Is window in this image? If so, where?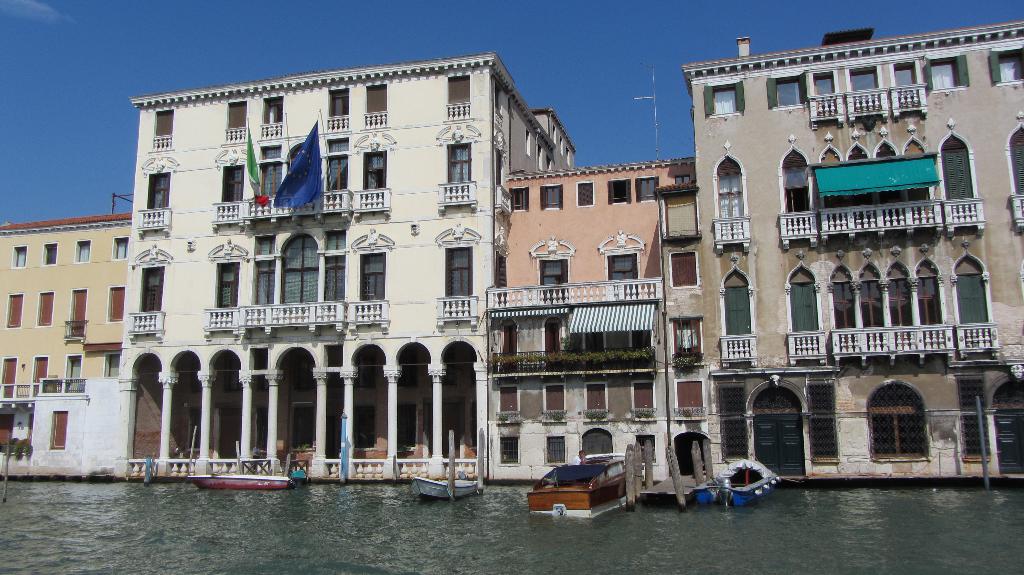
Yes, at locate(832, 284, 857, 347).
